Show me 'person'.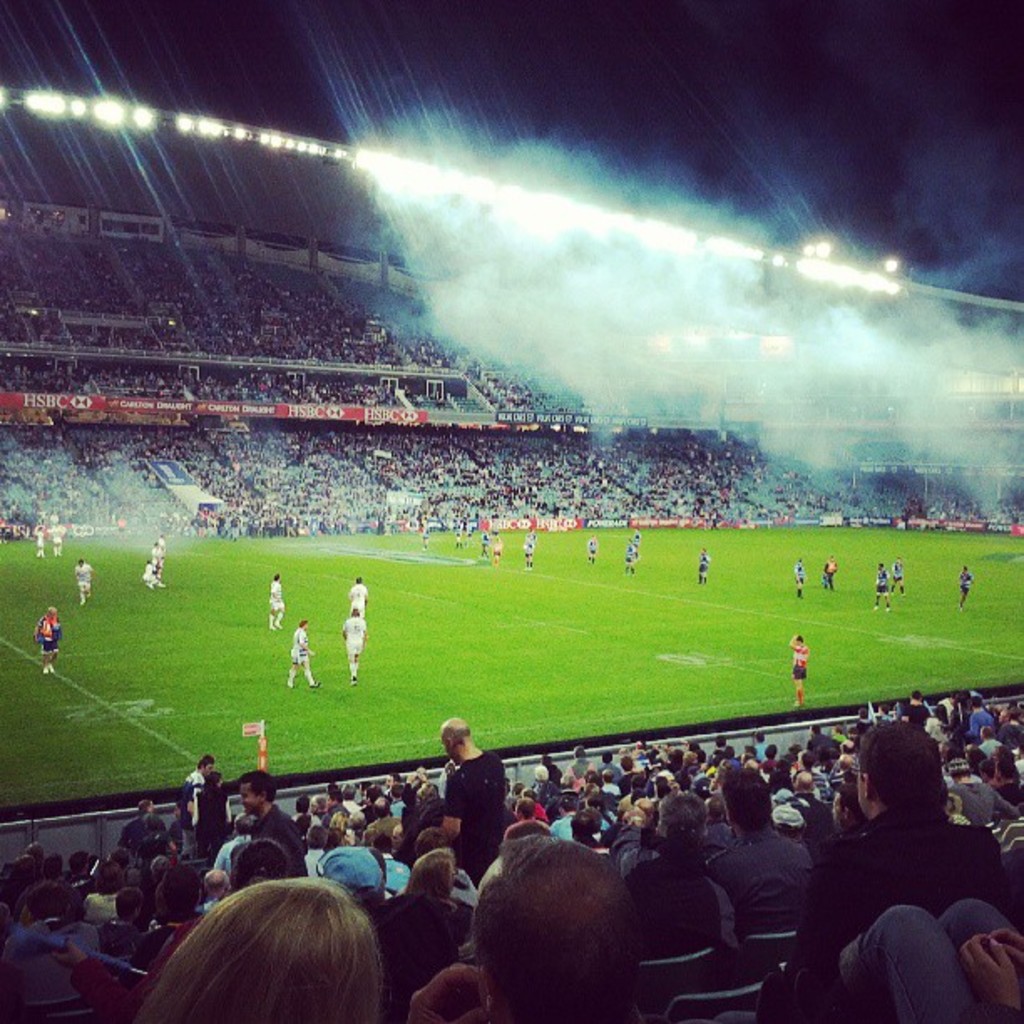
'person' is here: {"x1": 822, "y1": 557, "x2": 838, "y2": 584}.
